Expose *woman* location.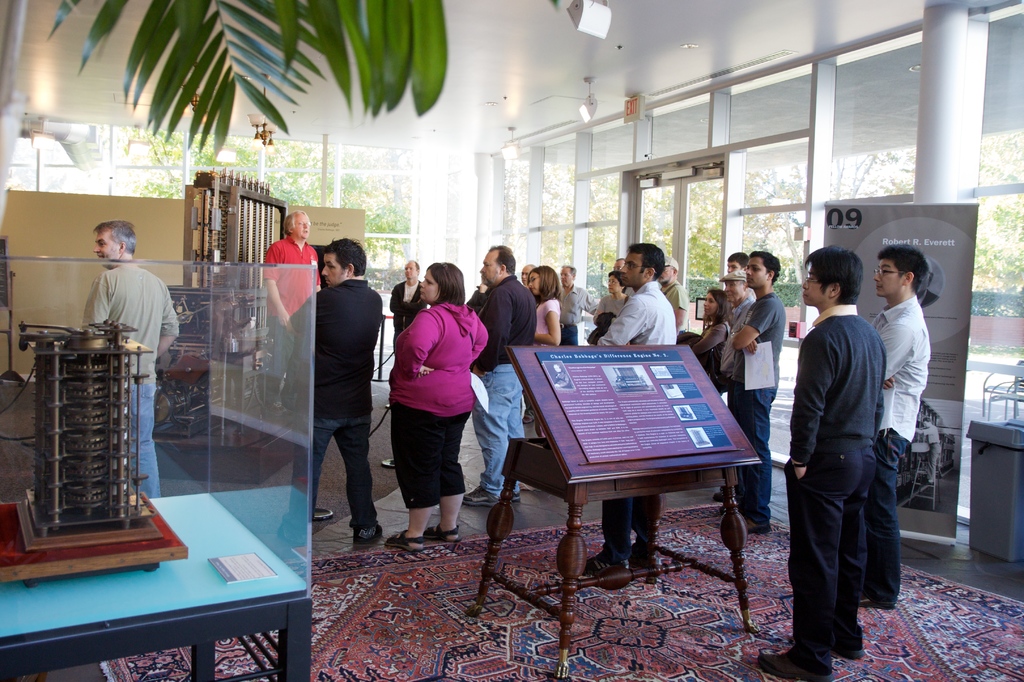
Exposed at bbox=[526, 265, 566, 493].
